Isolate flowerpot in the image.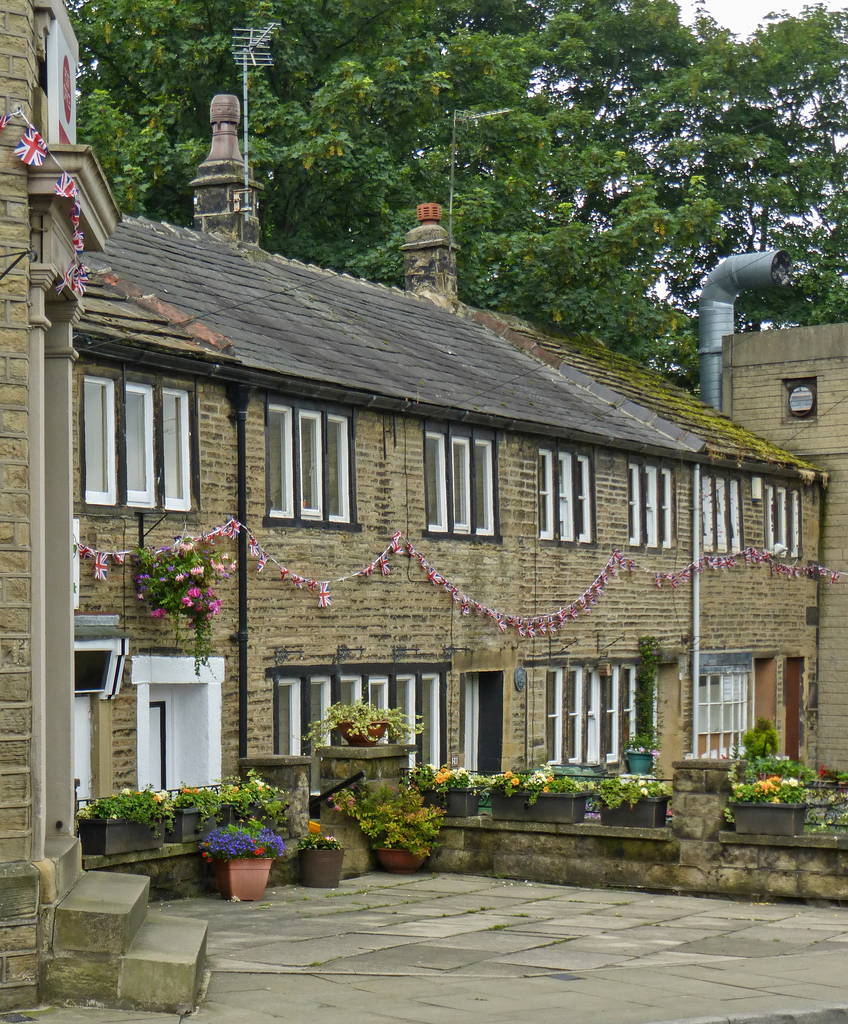
Isolated region: bbox=[294, 850, 340, 886].
